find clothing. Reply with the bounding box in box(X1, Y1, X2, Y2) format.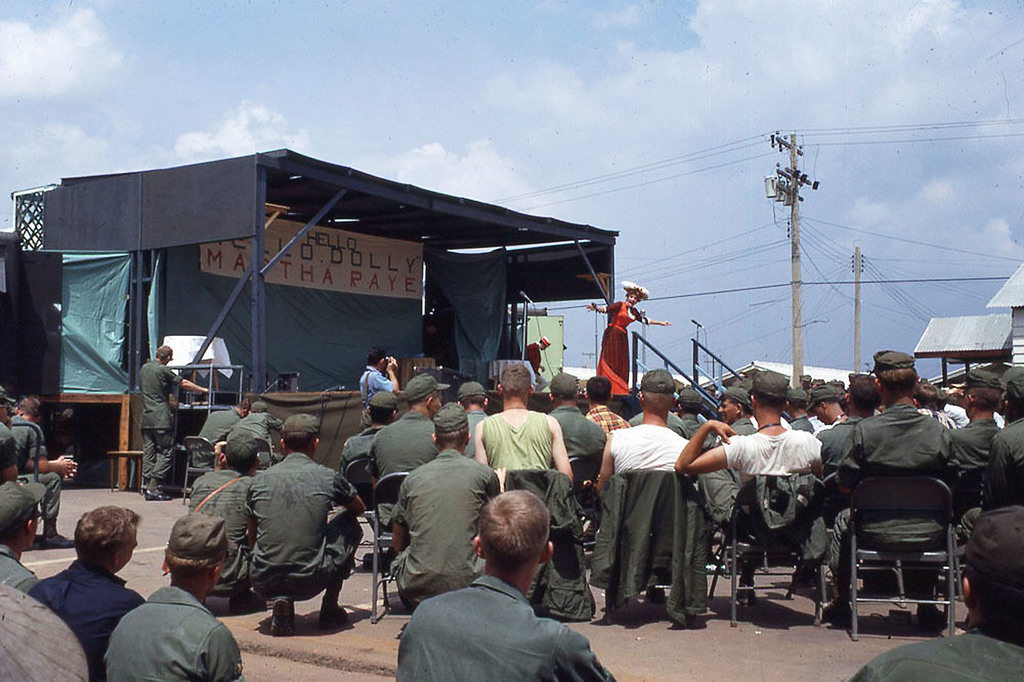
box(550, 399, 615, 485).
